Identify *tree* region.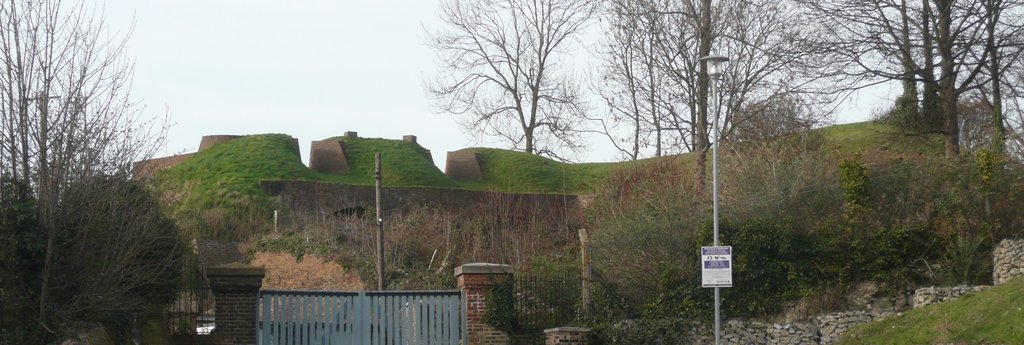
Region: bbox(415, 0, 609, 155).
